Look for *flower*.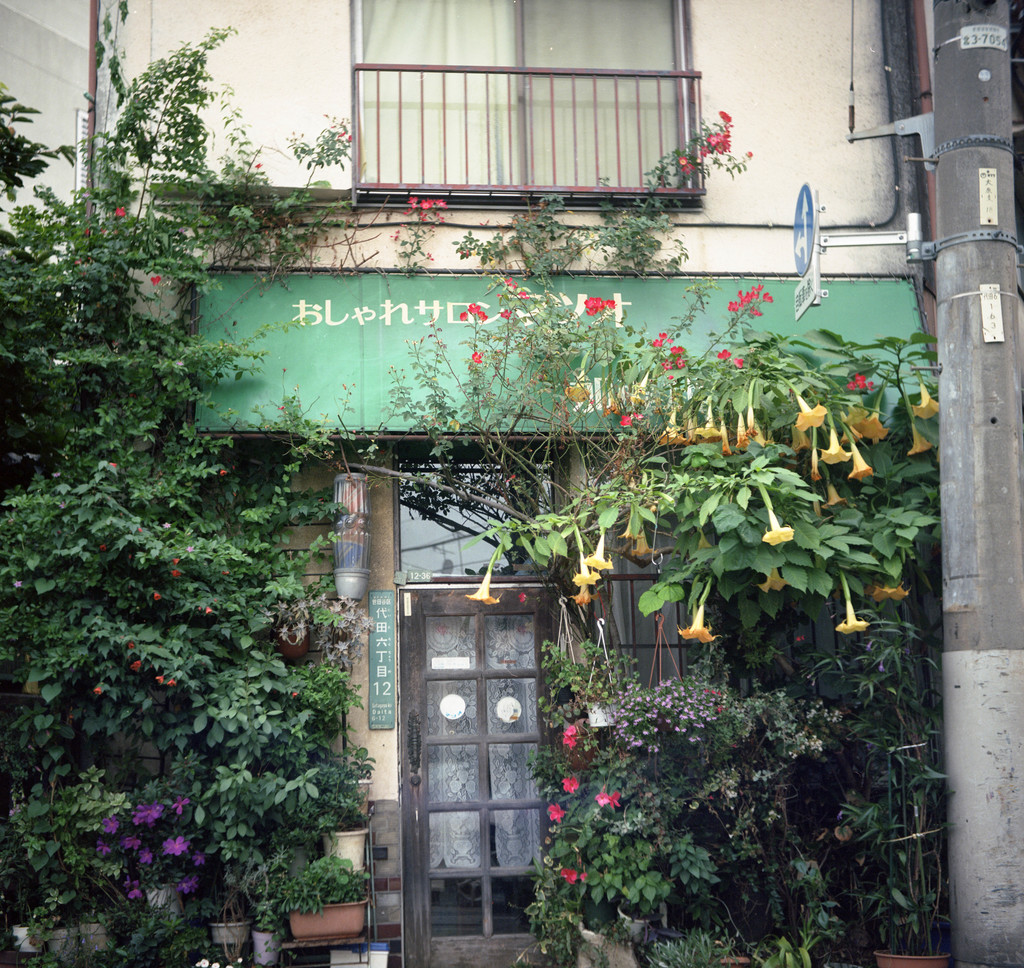
Found: <bbox>124, 837, 139, 850</bbox>.
